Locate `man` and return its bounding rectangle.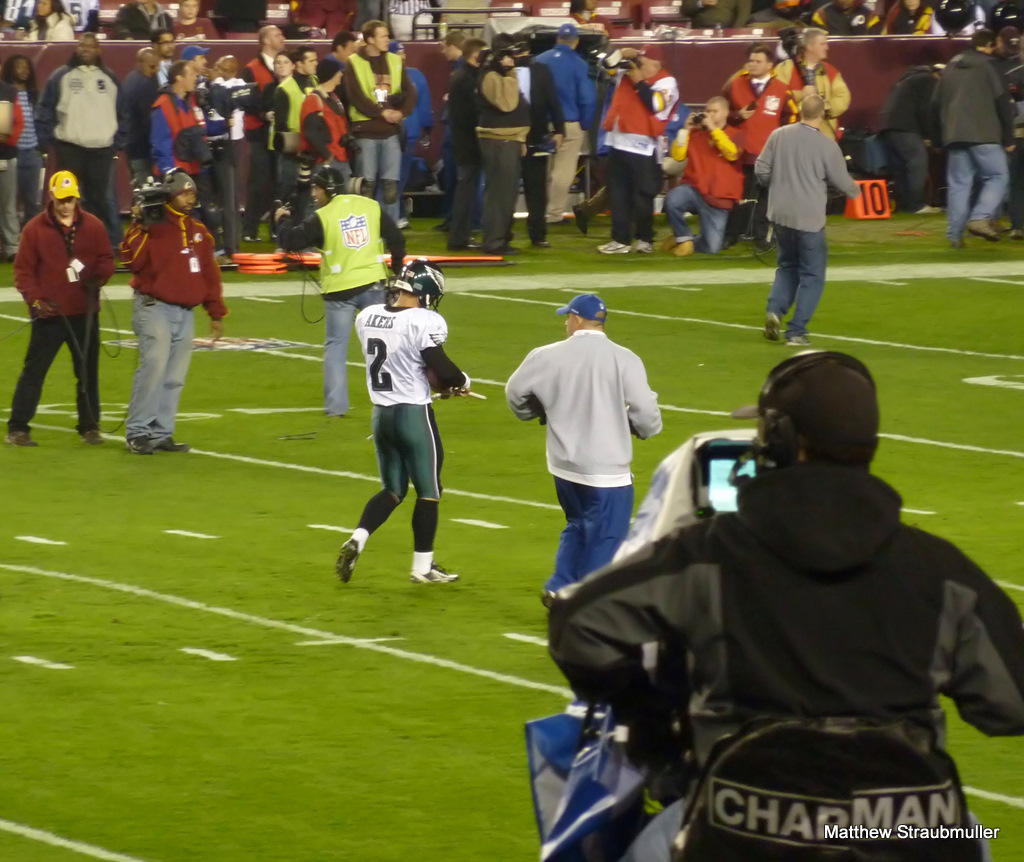
l=275, t=176, r=409, b=430.
